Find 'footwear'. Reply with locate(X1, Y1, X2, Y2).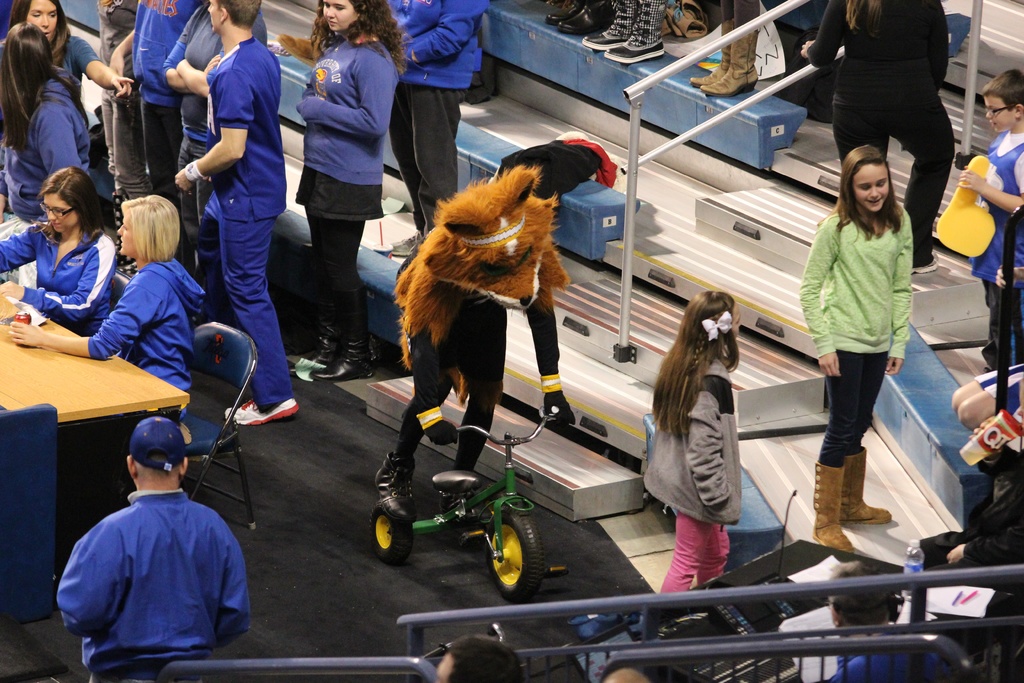
locate(559, 0, 611, 34).
